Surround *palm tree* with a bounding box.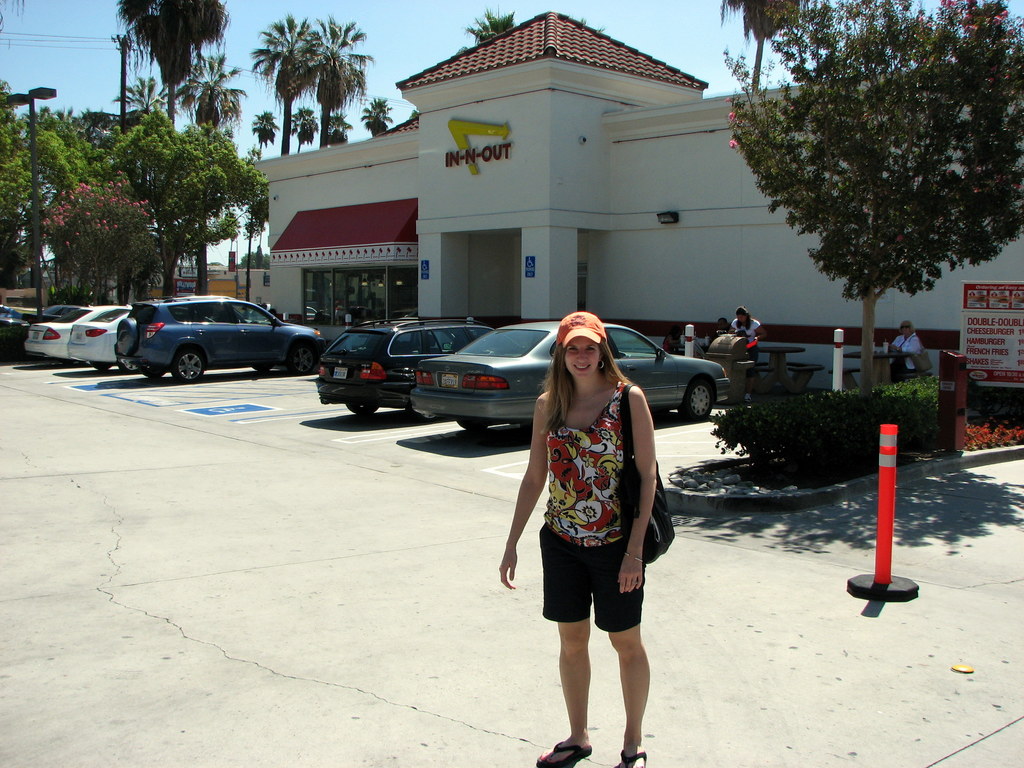
(733,0,798,100).
